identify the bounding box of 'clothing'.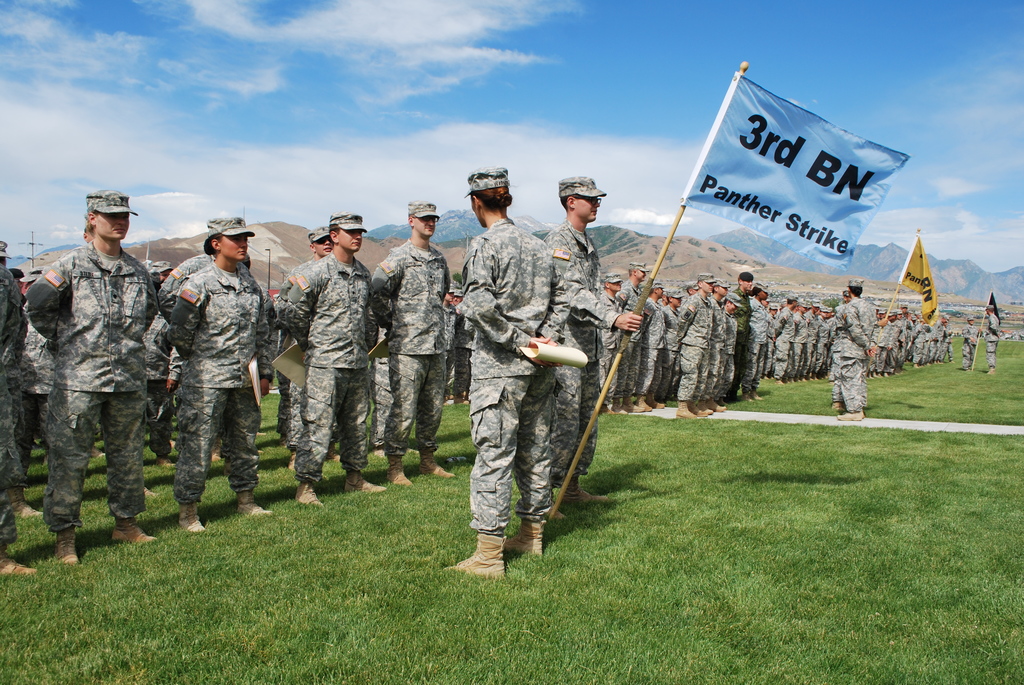
box=[840, 298, 865, 408].
